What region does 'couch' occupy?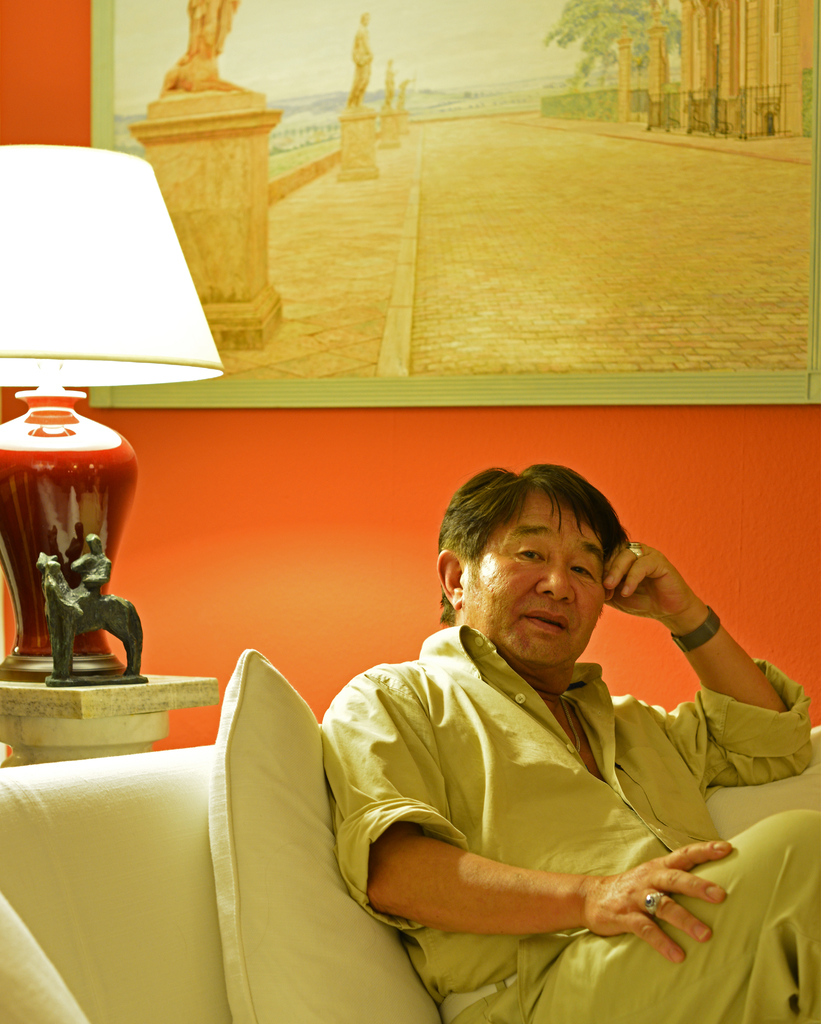
(left=0, top=645, right=820, bottom=1023).
